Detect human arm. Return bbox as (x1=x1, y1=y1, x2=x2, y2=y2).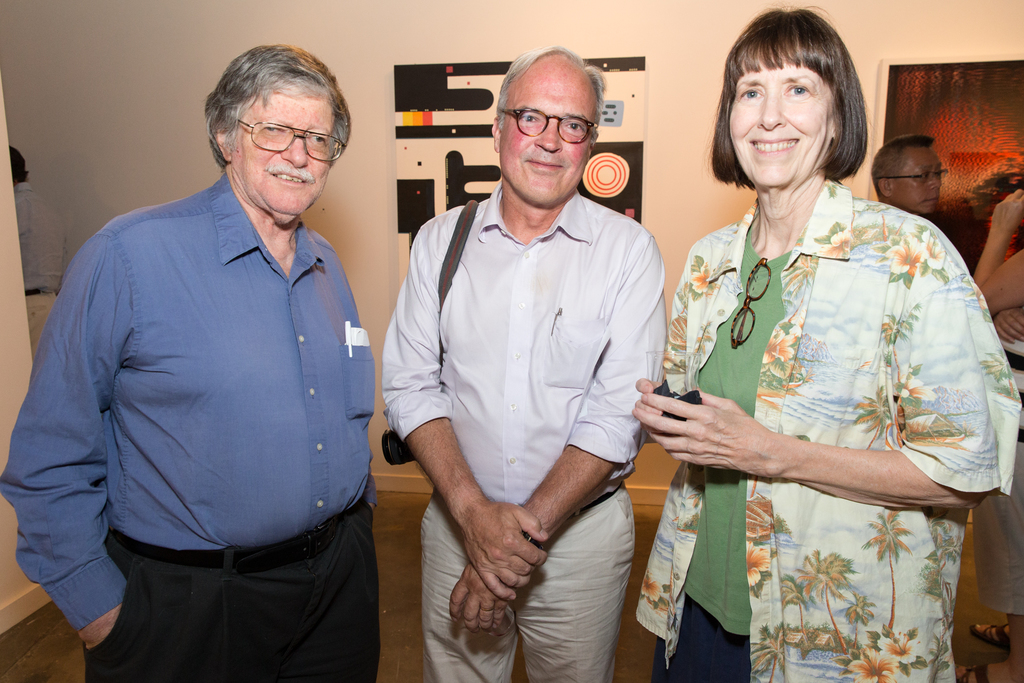
(x1=0, y1=225, x2=132, y2=661).
